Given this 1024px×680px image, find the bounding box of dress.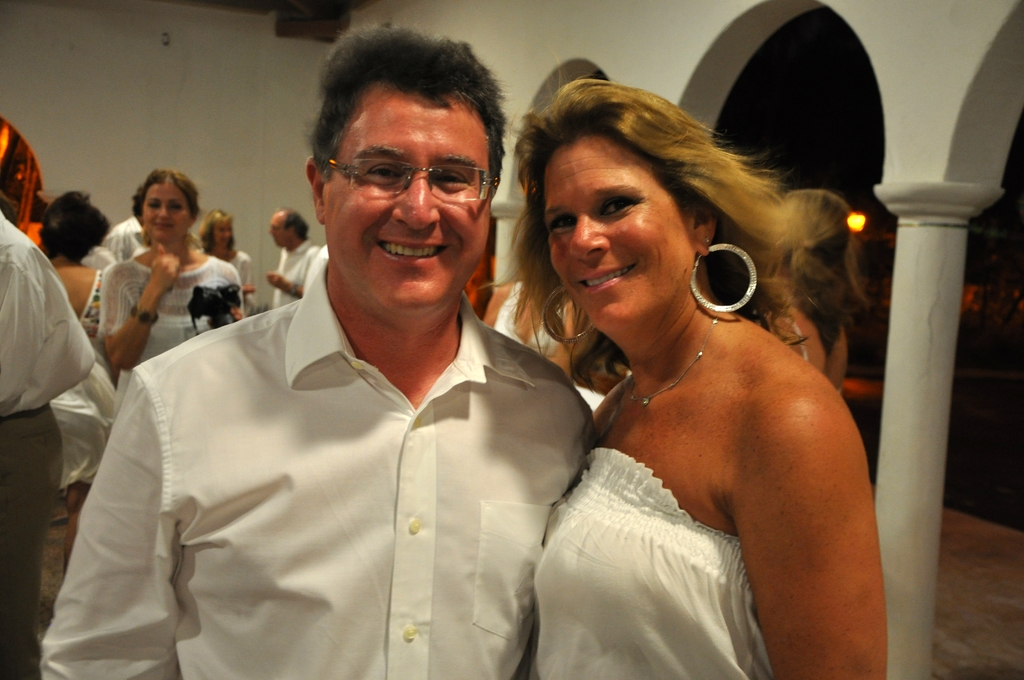
(left=197, top=248, right=253, bottom=308).
